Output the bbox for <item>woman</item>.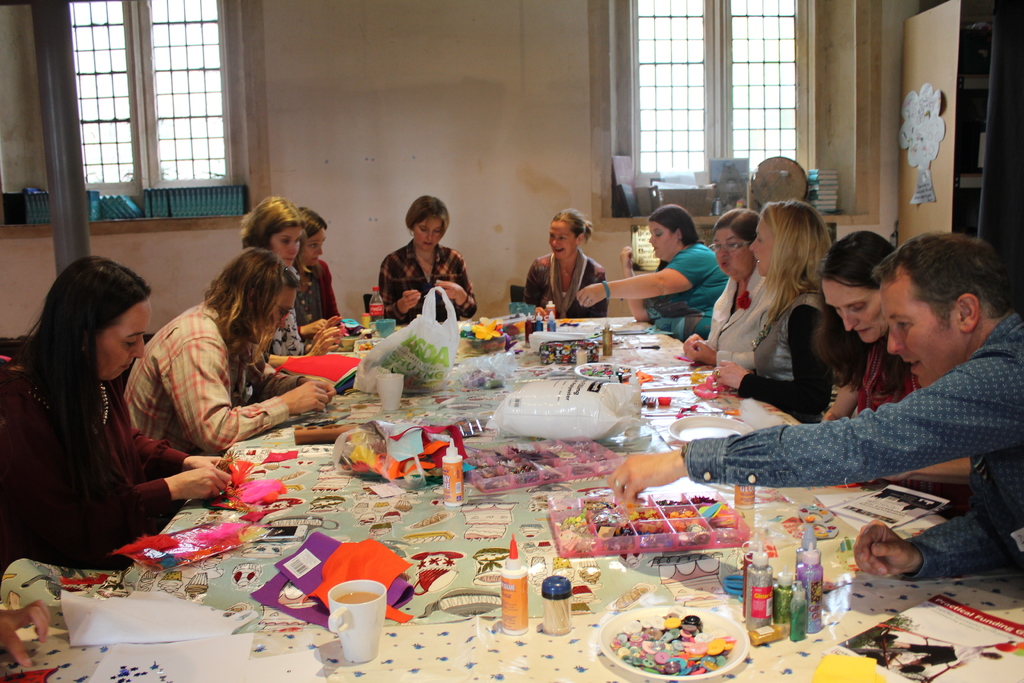
x1=714, y1=202, x2=842, y2=420.
